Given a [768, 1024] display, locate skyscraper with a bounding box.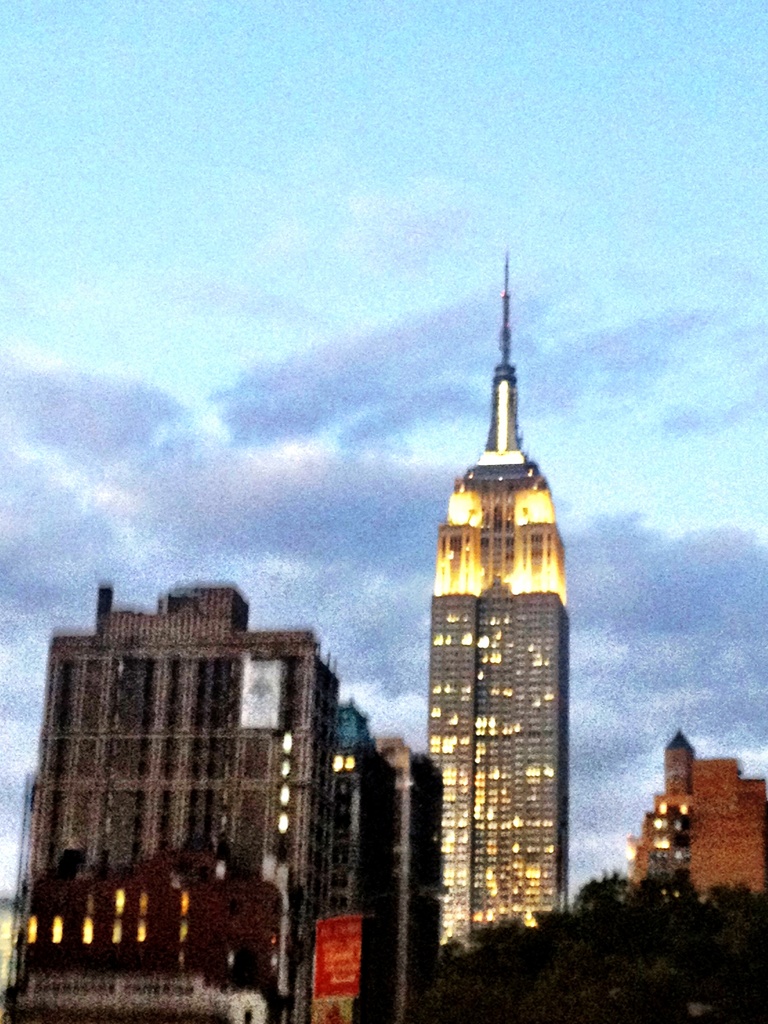
Located: locate(377, 737, 450, 1014).
